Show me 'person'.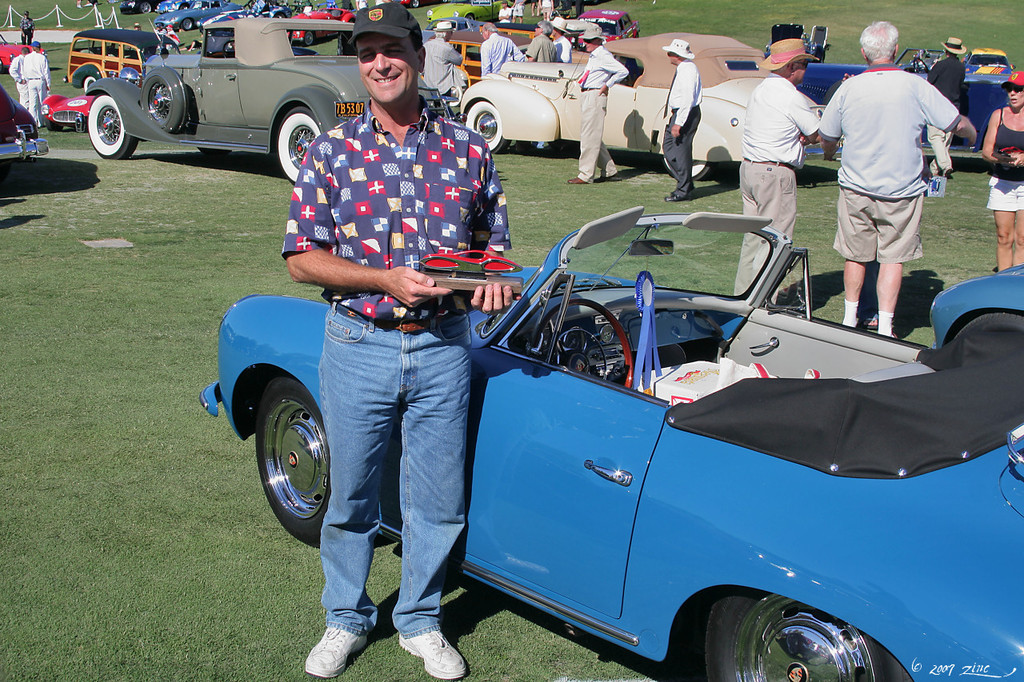
'person' is here: box=[510, 2, 528, 21].
